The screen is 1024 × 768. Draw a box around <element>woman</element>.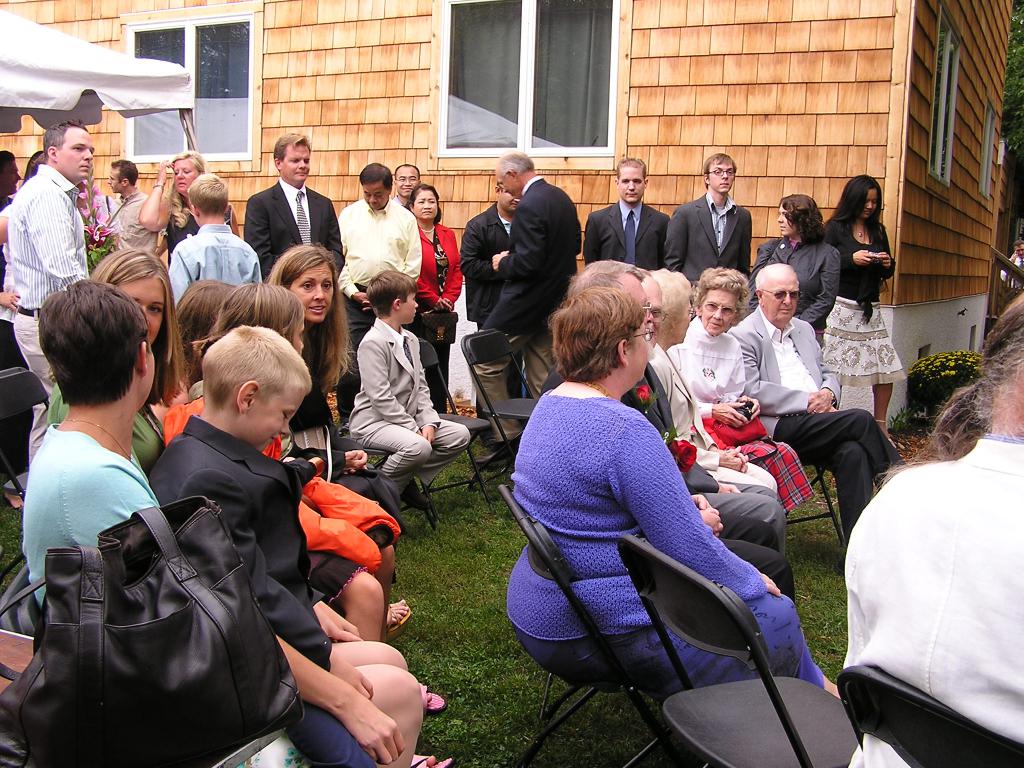
747,193,840,344.
